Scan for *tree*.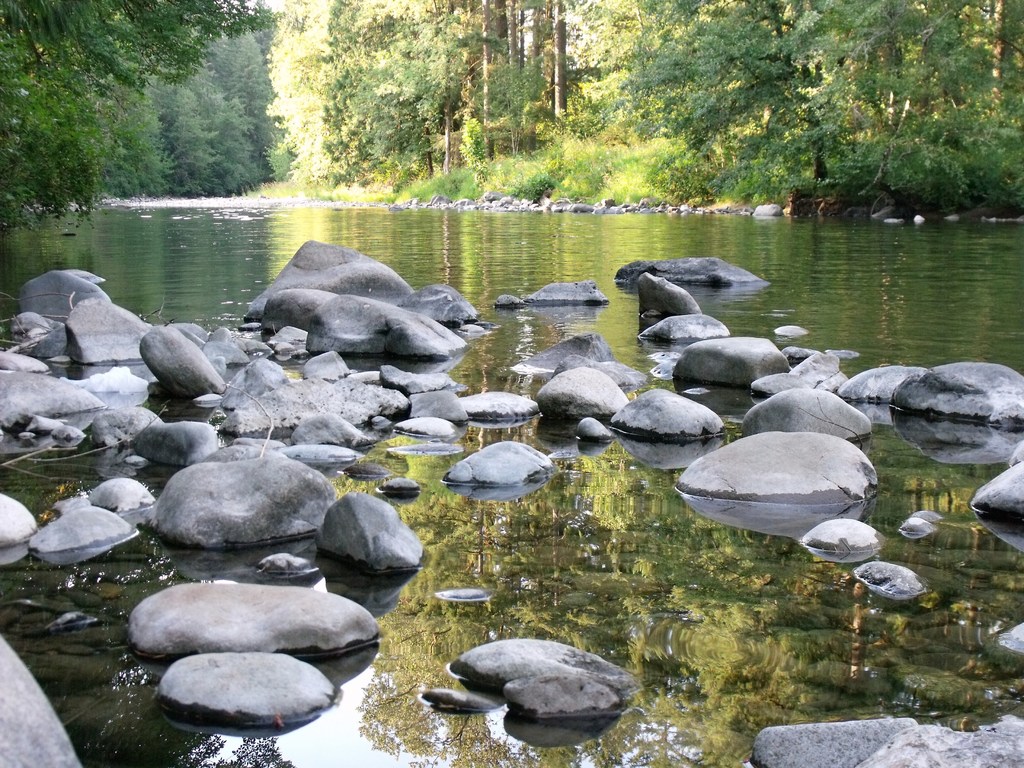
Scan result: <box>248,0,486,206</box>.
